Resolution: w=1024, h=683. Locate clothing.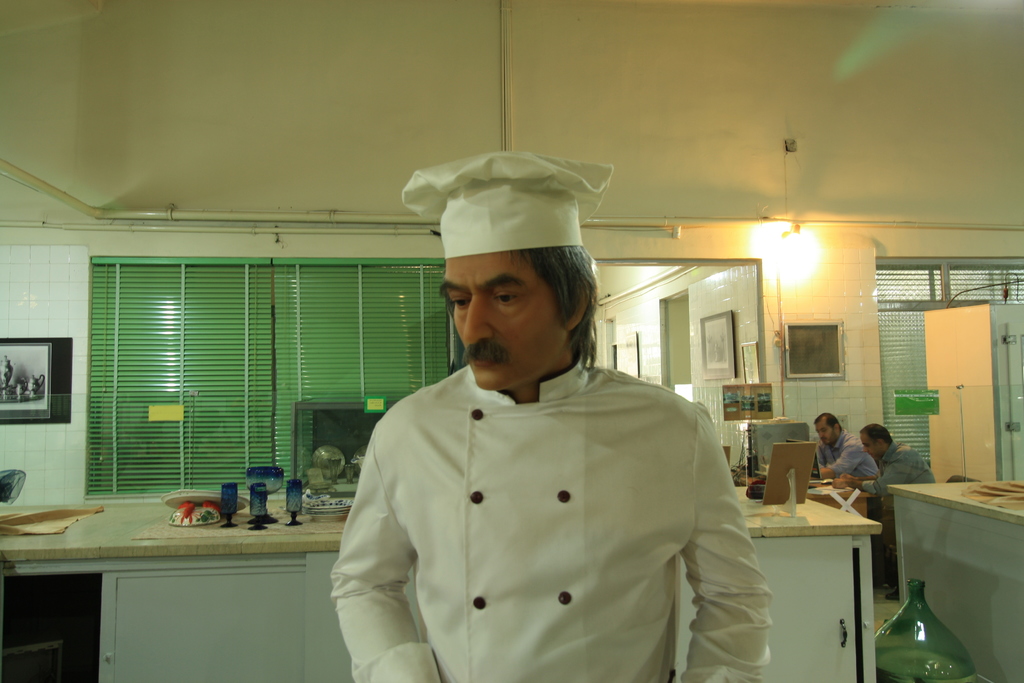
region(332, 322, 768, 672).
